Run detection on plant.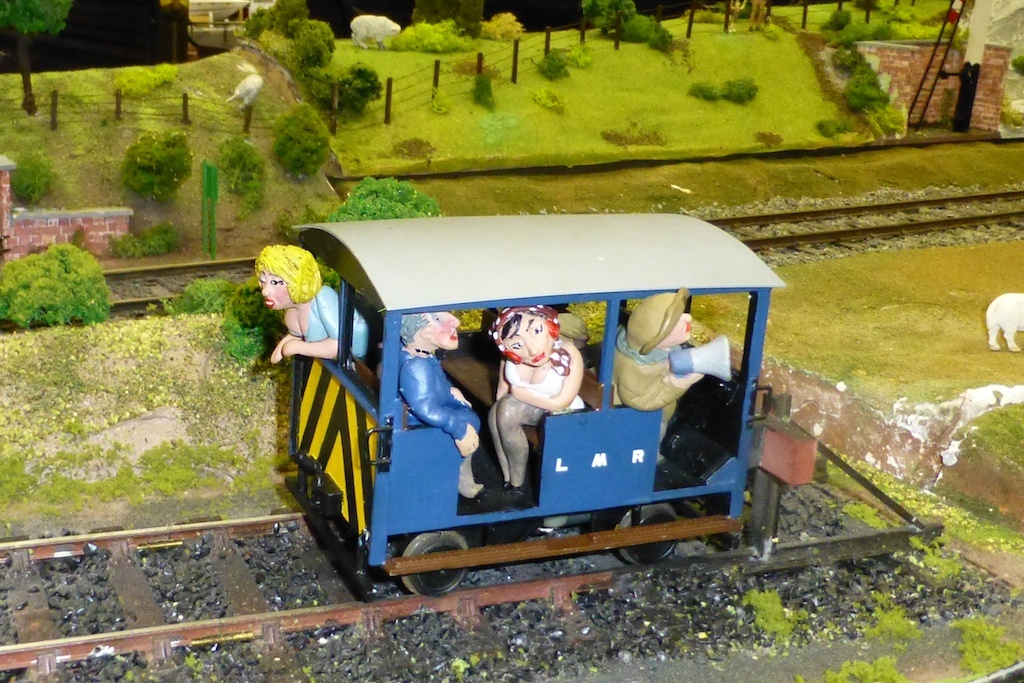
Result: [x1=833, y1=46, x2=865, y2=79].
